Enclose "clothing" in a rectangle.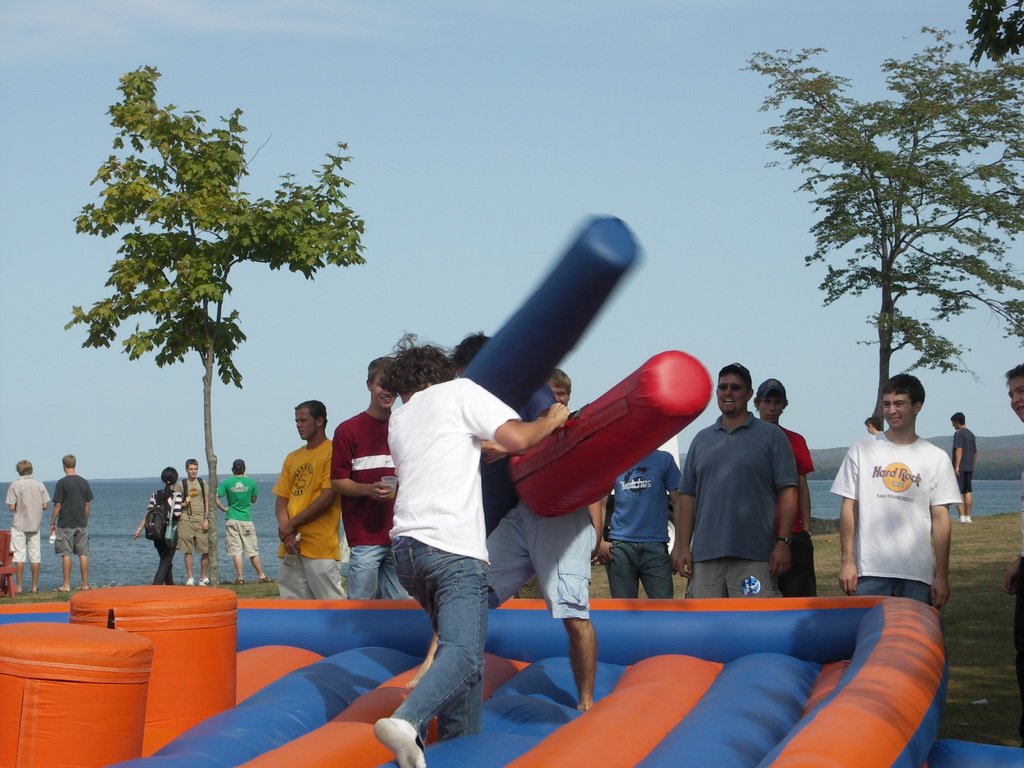
x1=337 y1=410 x2=401 y2=593.
